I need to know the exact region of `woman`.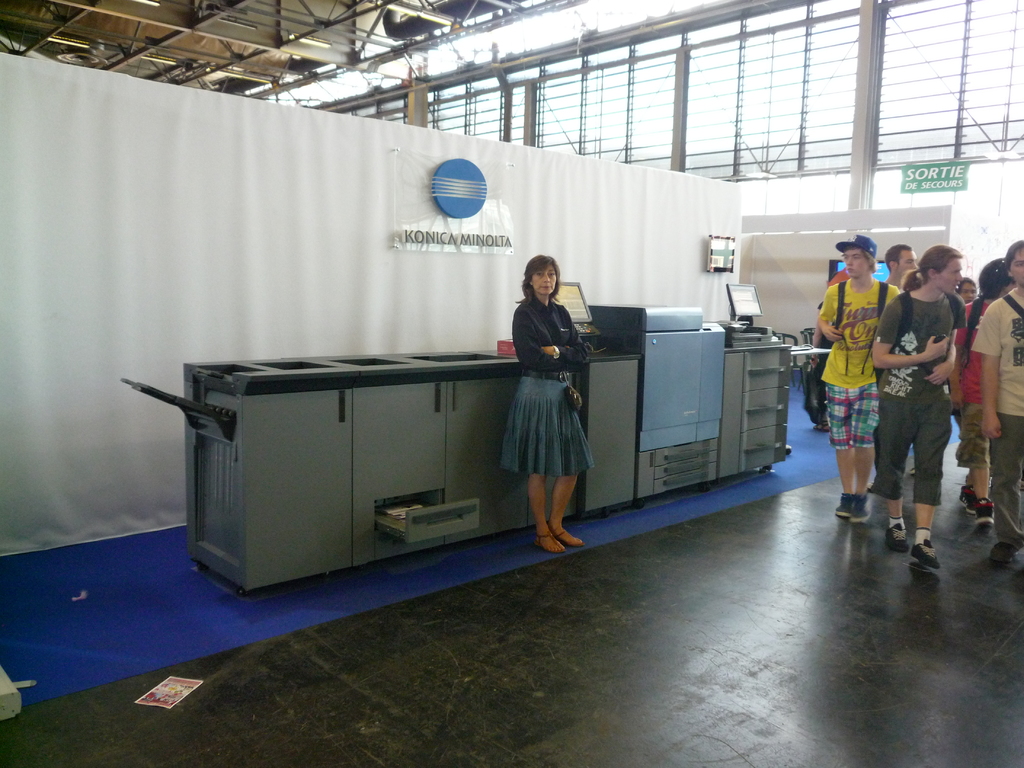
Region: (506, 255, 589, 554).
